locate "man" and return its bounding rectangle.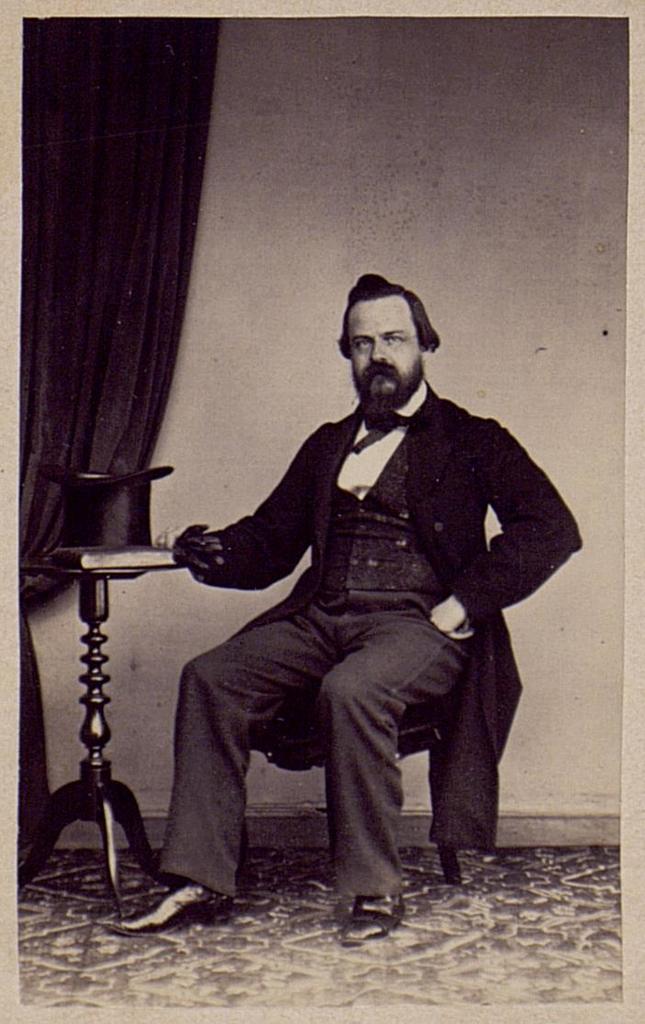
box(136, 295, 556, 925).
